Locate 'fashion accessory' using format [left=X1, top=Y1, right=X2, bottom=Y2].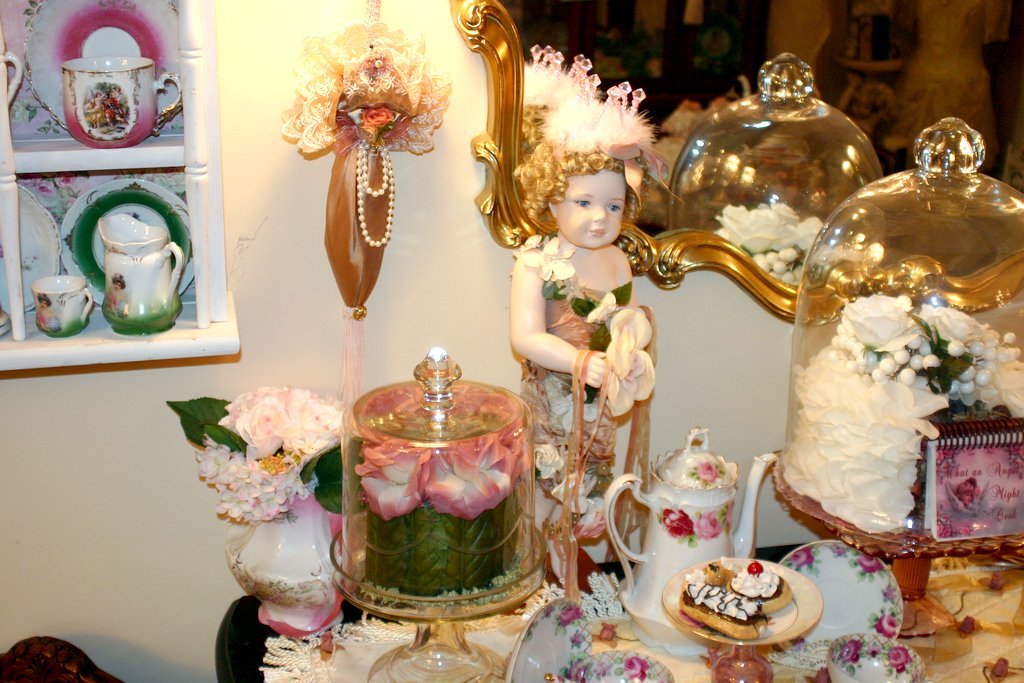
[left=508, top=218, right=665, bottom=538].
